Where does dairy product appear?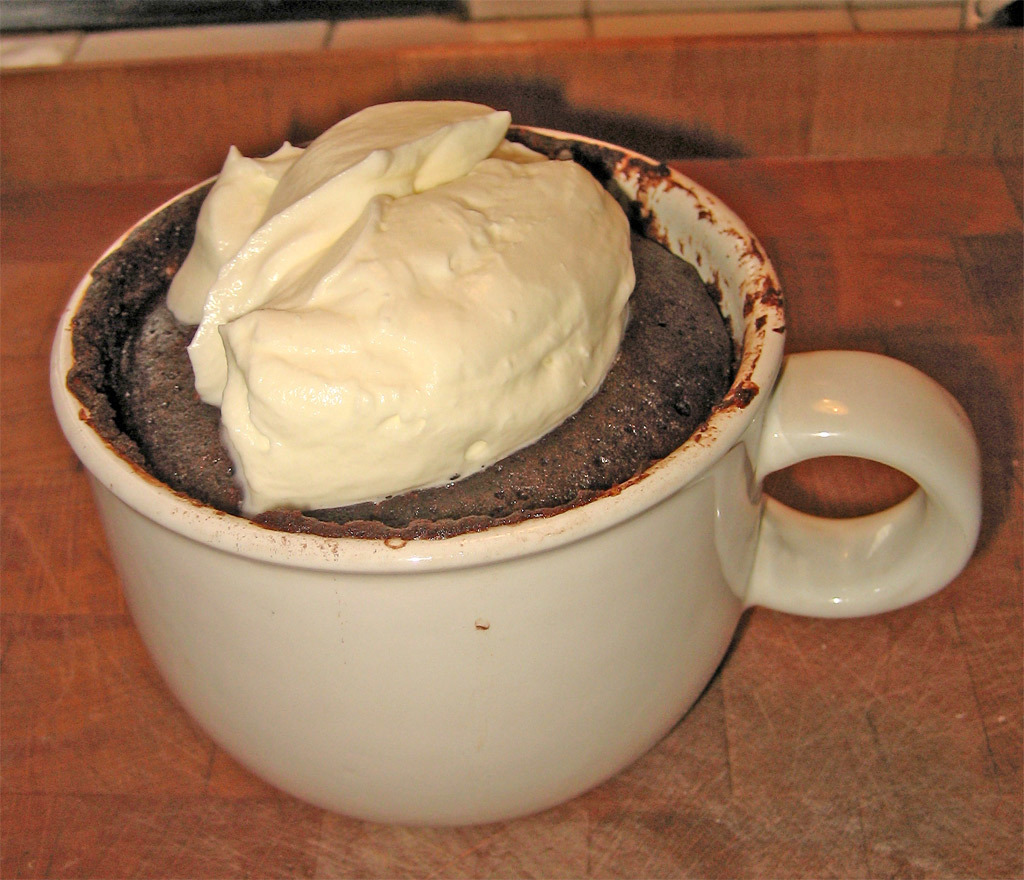
Appears at 163:100:641:526.
